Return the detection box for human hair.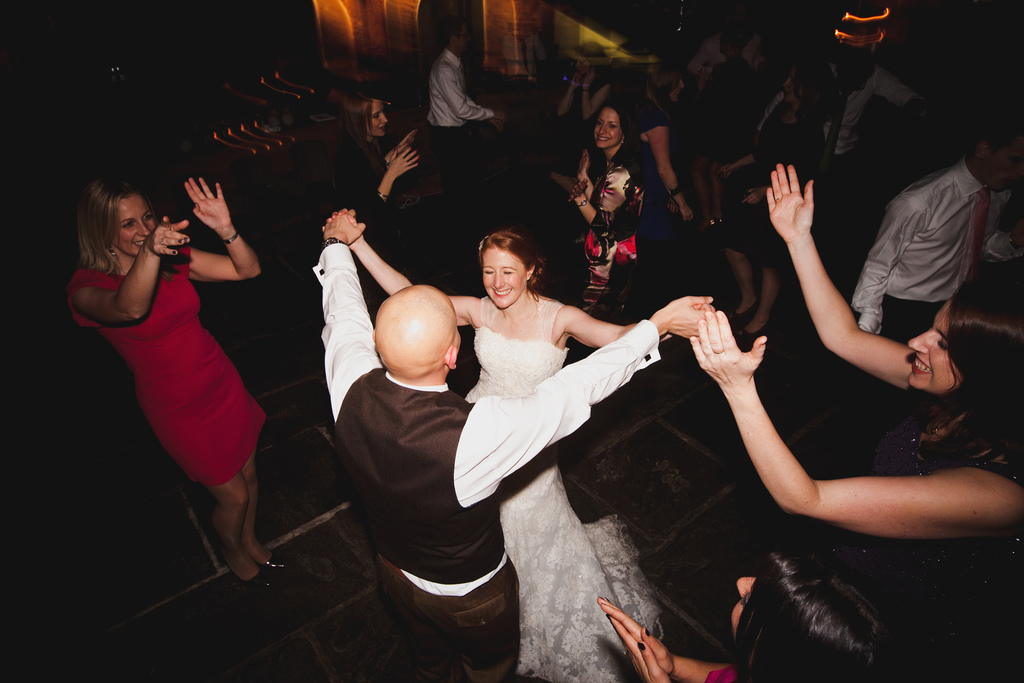
l=433, t=19, r=462, b=55.
